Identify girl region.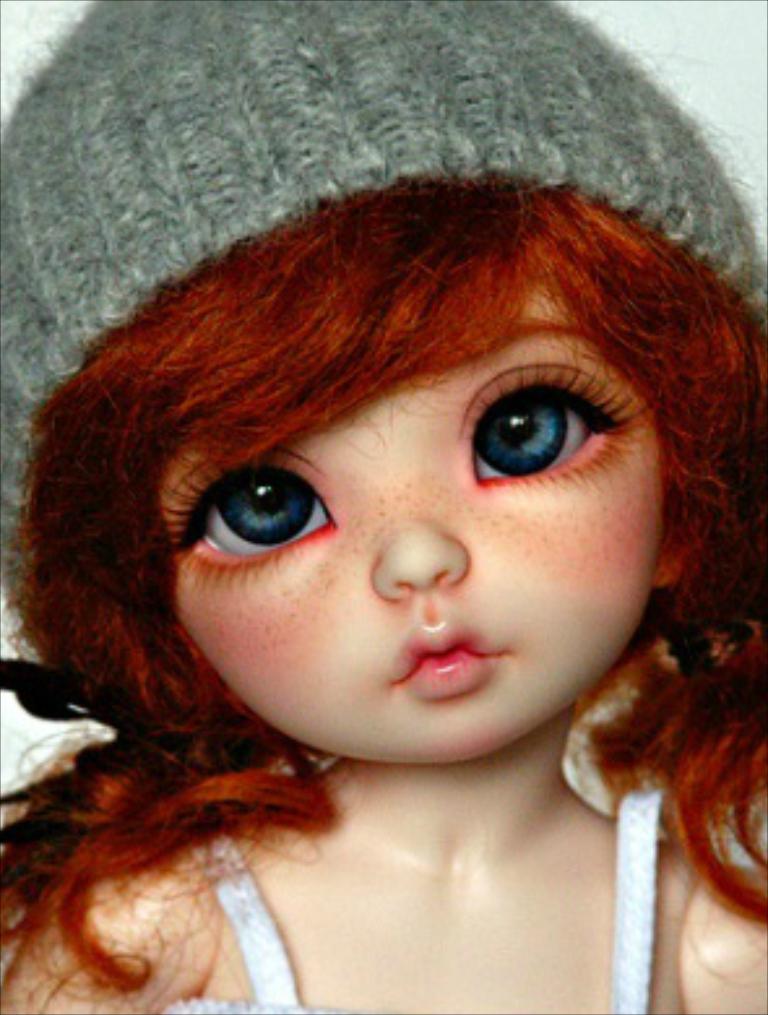
Region: box=[0, 0, 765, 1012].
